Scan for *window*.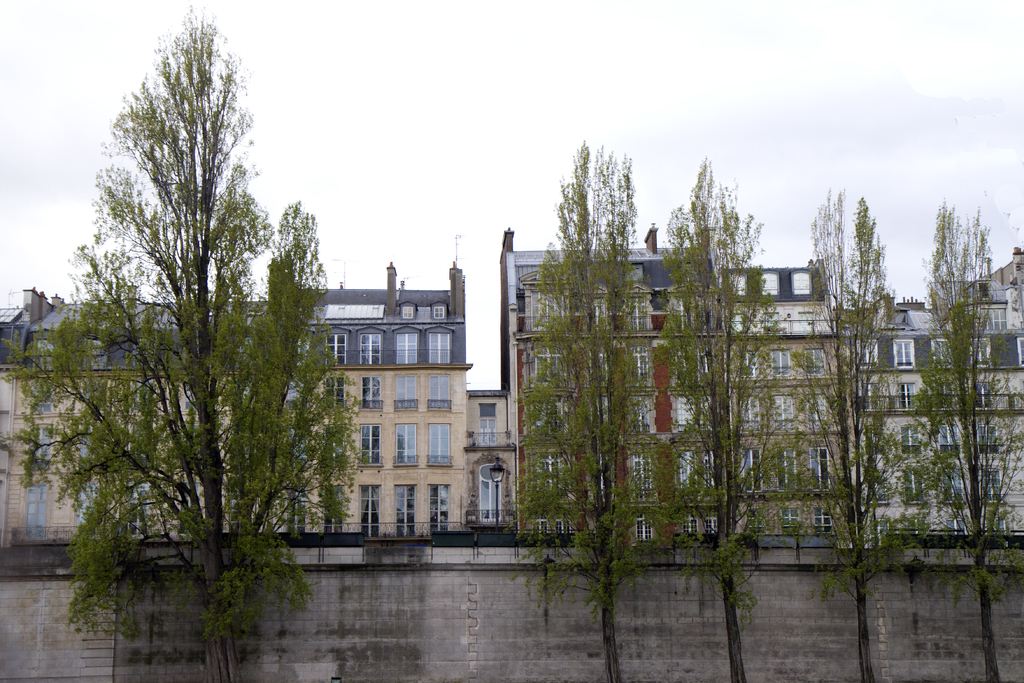
Scan result: box(971, 338, 991, 366).
